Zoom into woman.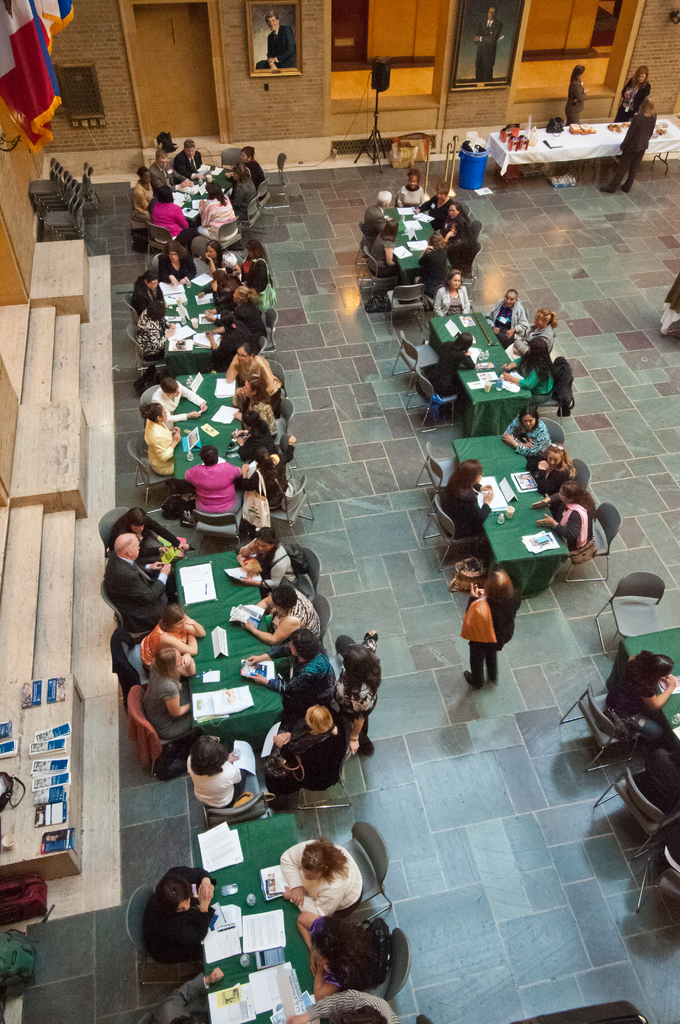
Zoom target: rect(264, 707, 343, 796).
